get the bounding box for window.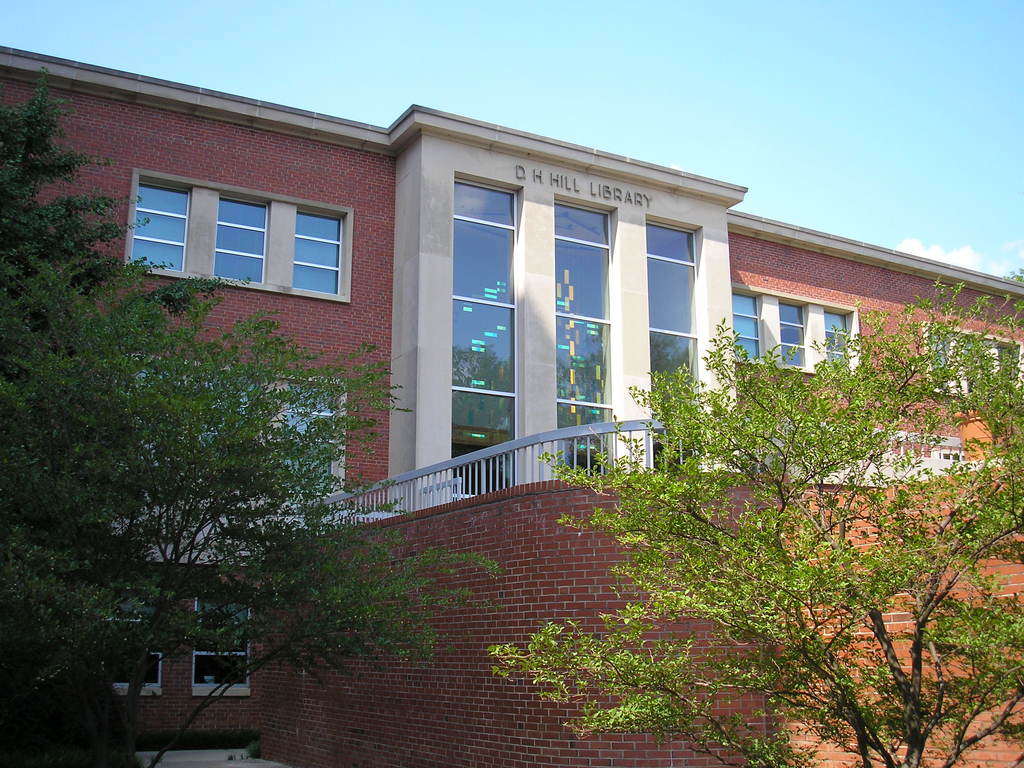
bbox(99, 572, 163, 700).
